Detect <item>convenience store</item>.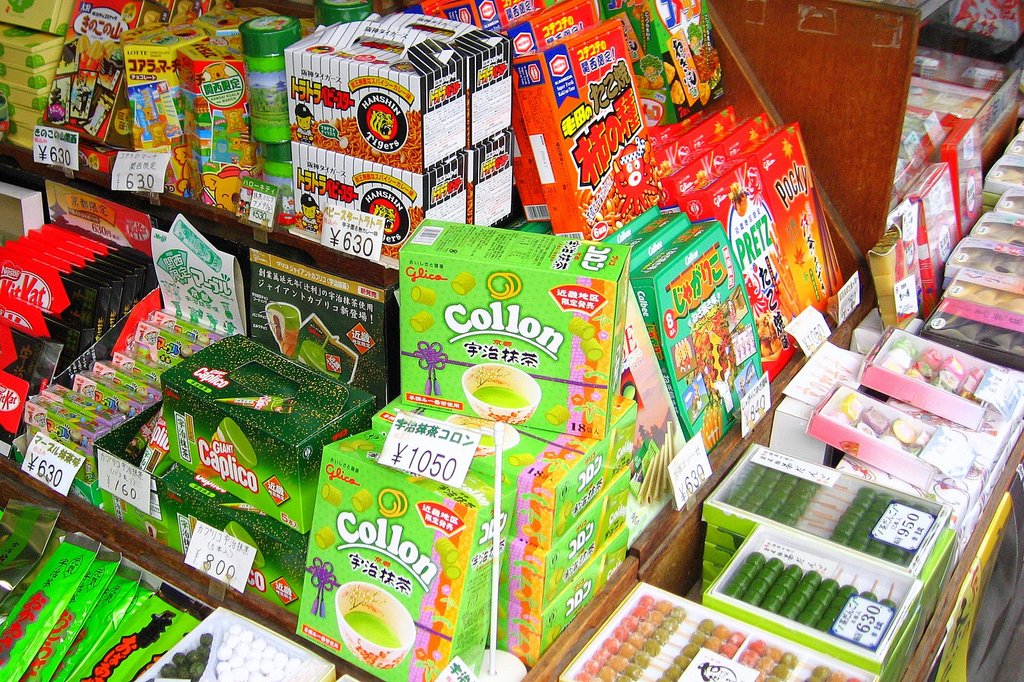
Detected at (x1=0, y1=15, x2=981, y2=676).
